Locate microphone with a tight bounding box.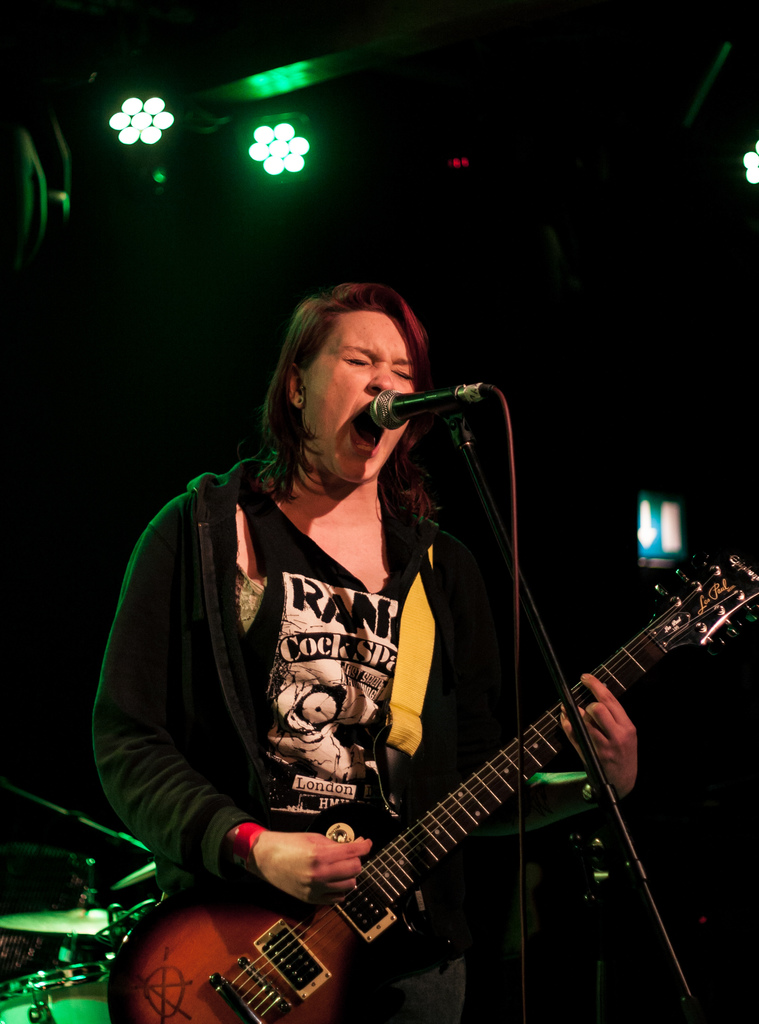
<box>357,387,496,460</box>.
